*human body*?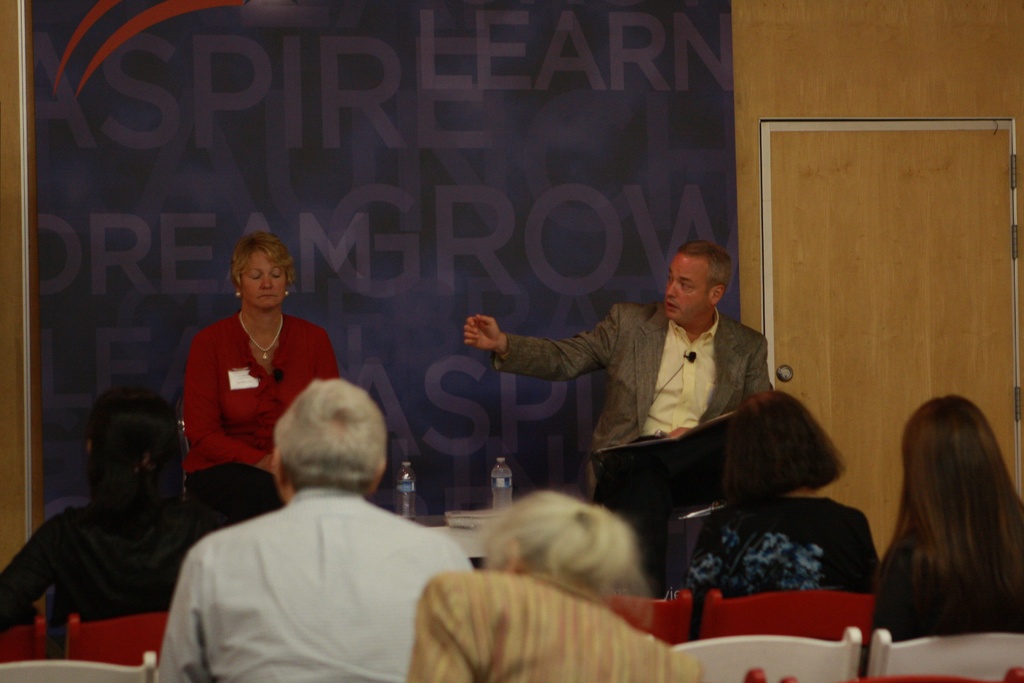
<region>460, 225, 756, 494</region>
